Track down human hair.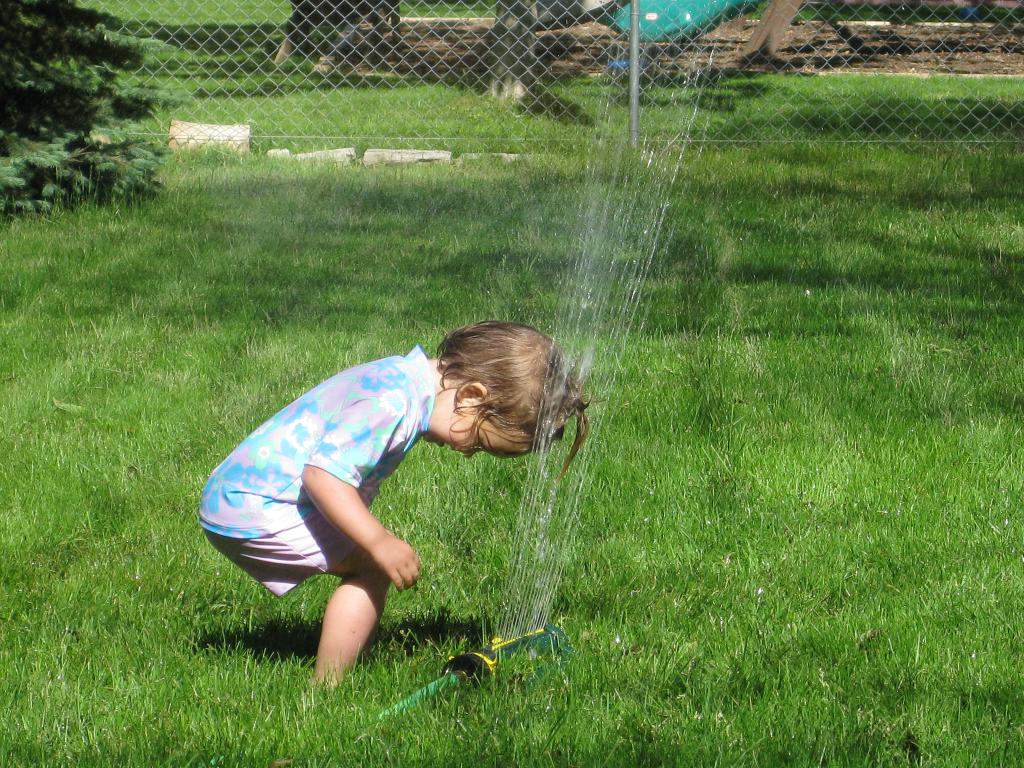
Tracked to bbox=[426, 323, 559, 463].
